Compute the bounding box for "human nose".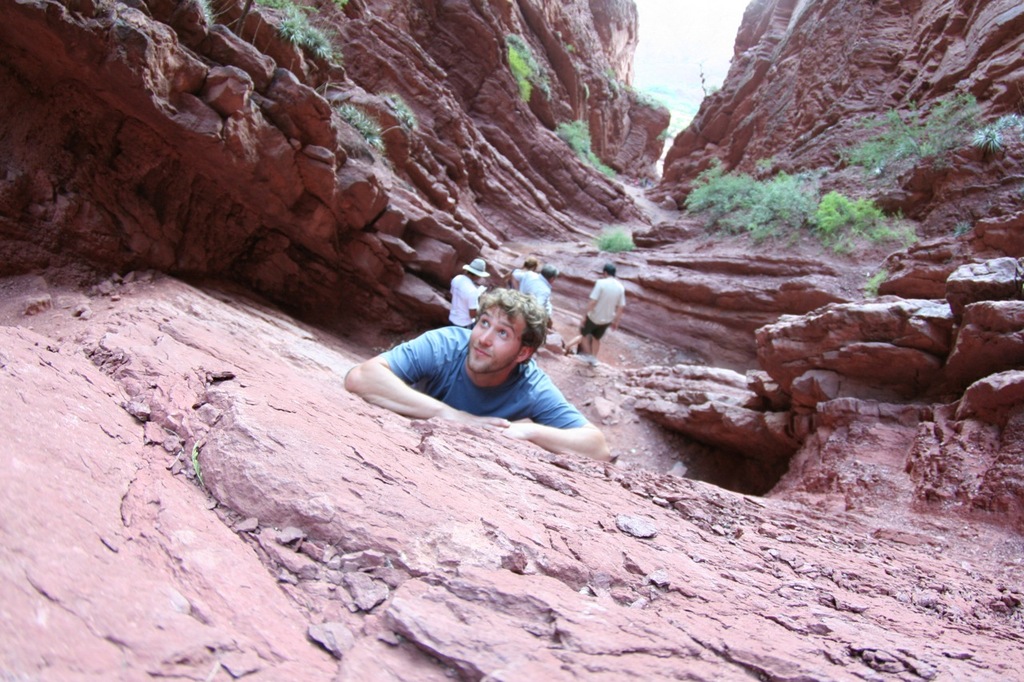
BBox(476, 327, 493, 347).
